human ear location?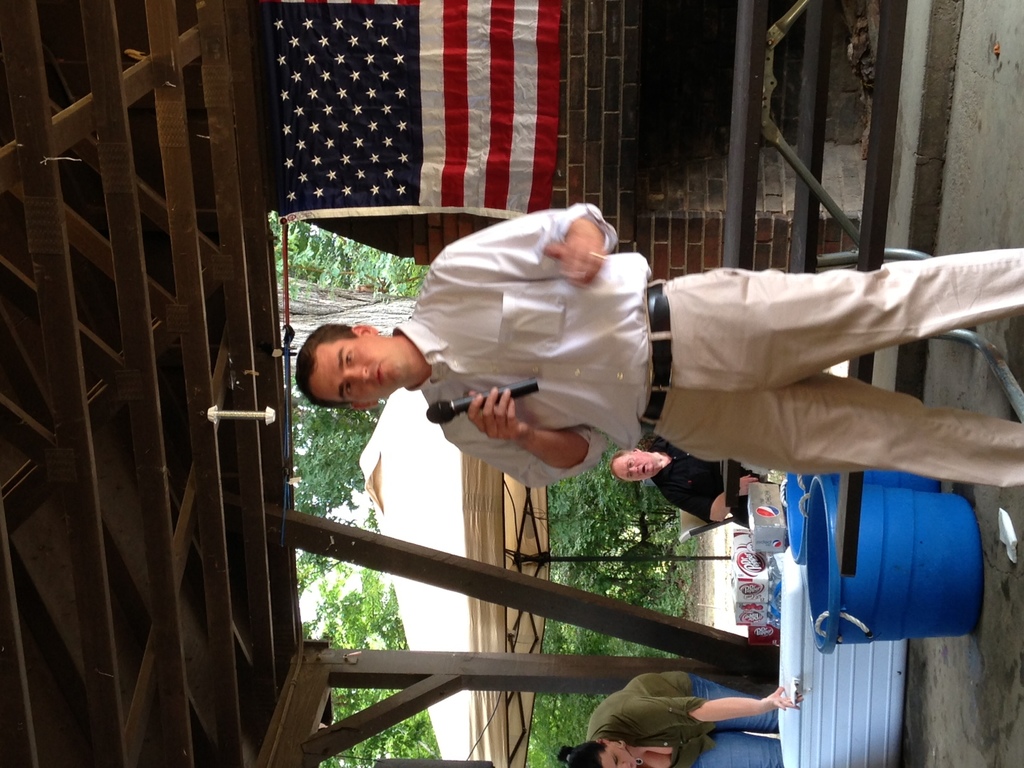
bbox=[349, 399, 381, 415]
